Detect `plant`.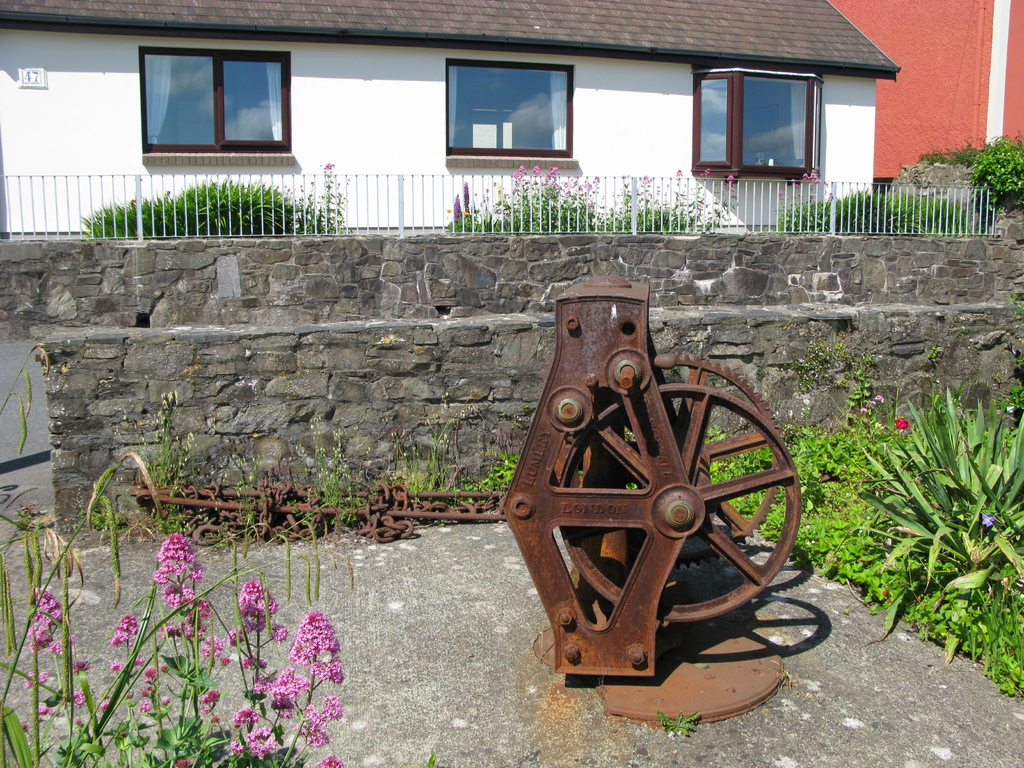
Detected at 1009, 287, 1021, 324.
